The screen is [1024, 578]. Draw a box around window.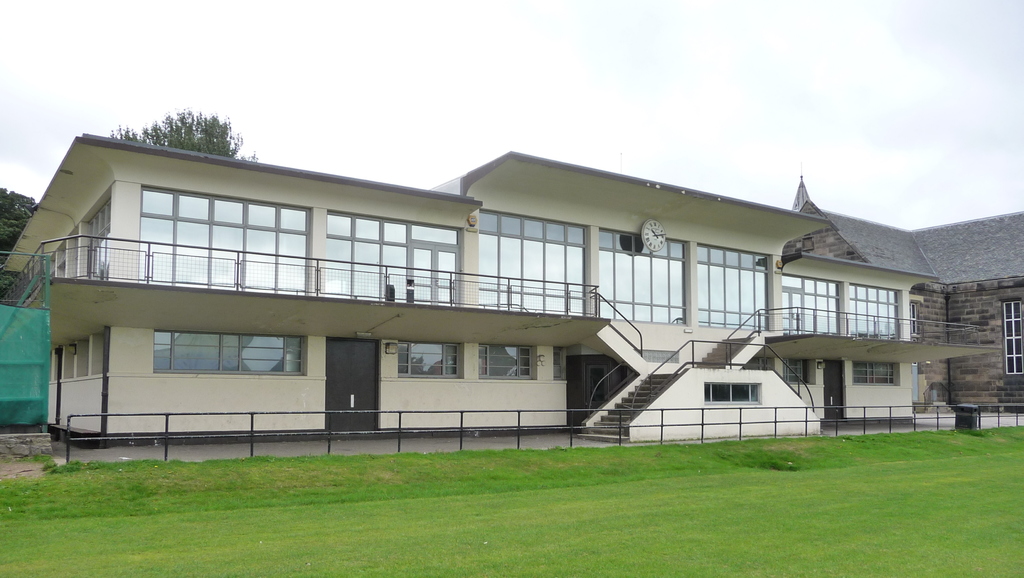
(x1=850, y1=282, x2=904, y2=336).
